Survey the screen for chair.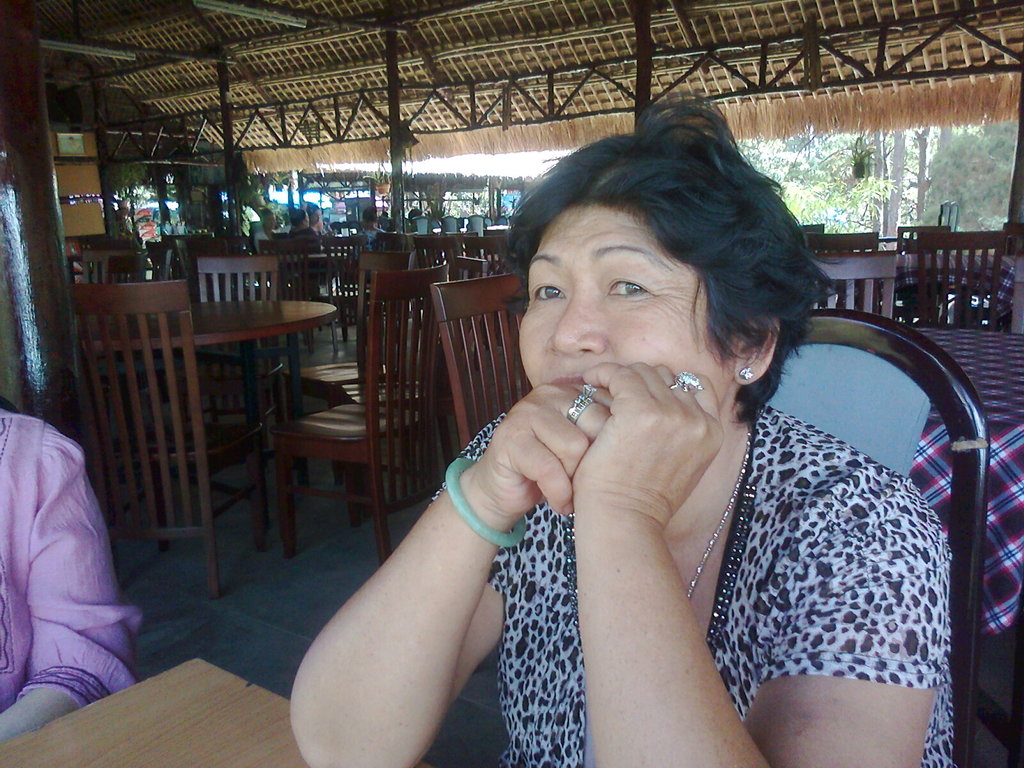
Survey found: select_region(179, 253, 303, 495).
